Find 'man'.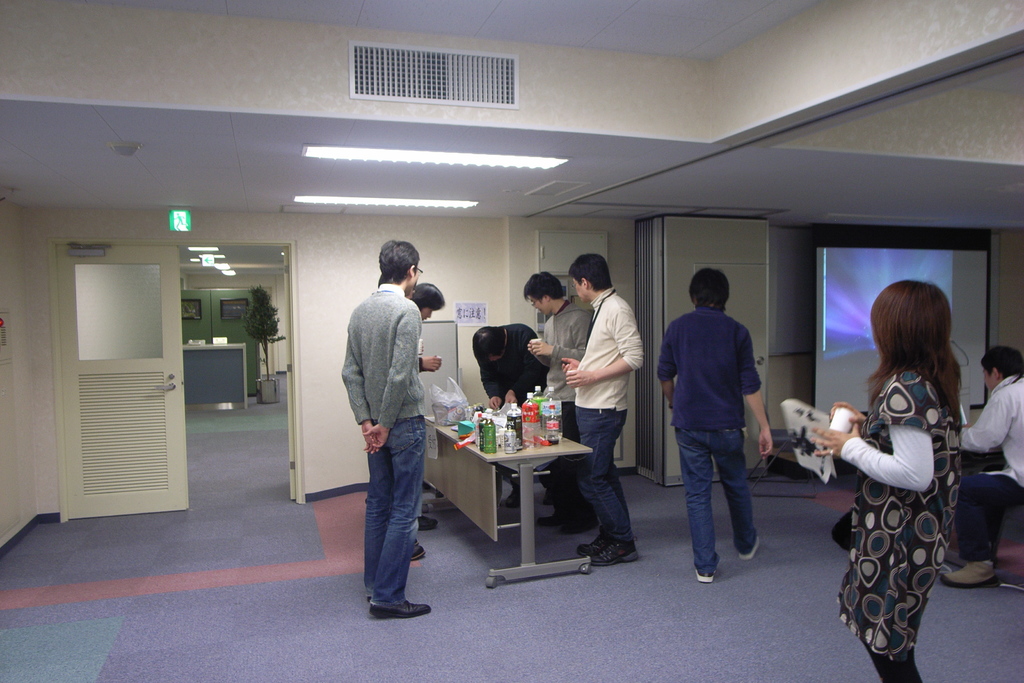
bbox(941, 342, 1023, 588).
